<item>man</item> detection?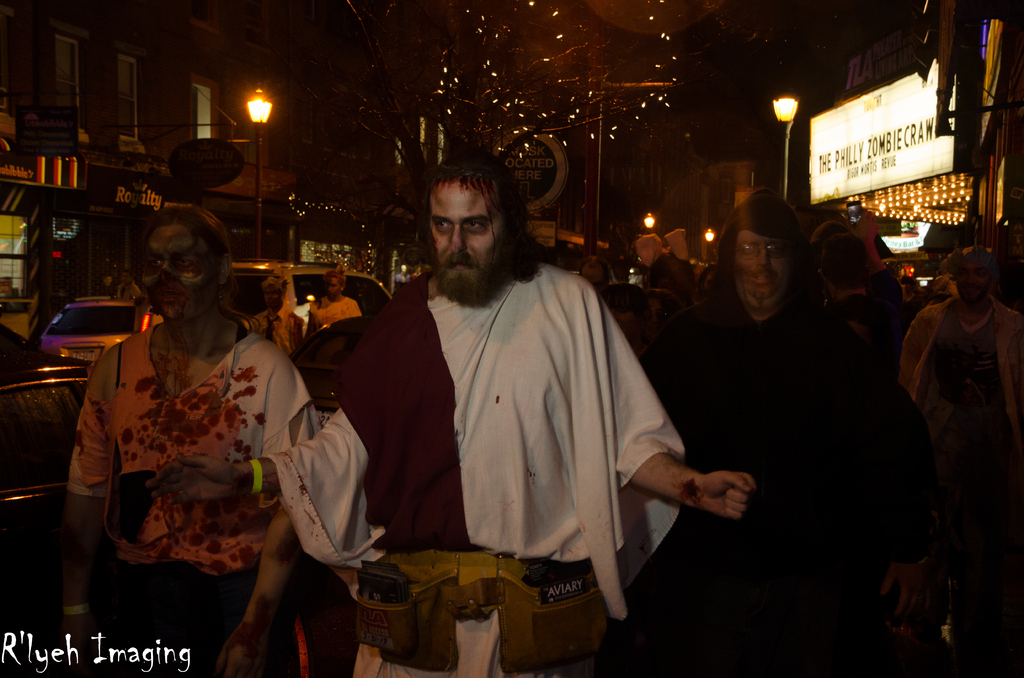
[x1=143, y1=148, x2=760, y2=677]
